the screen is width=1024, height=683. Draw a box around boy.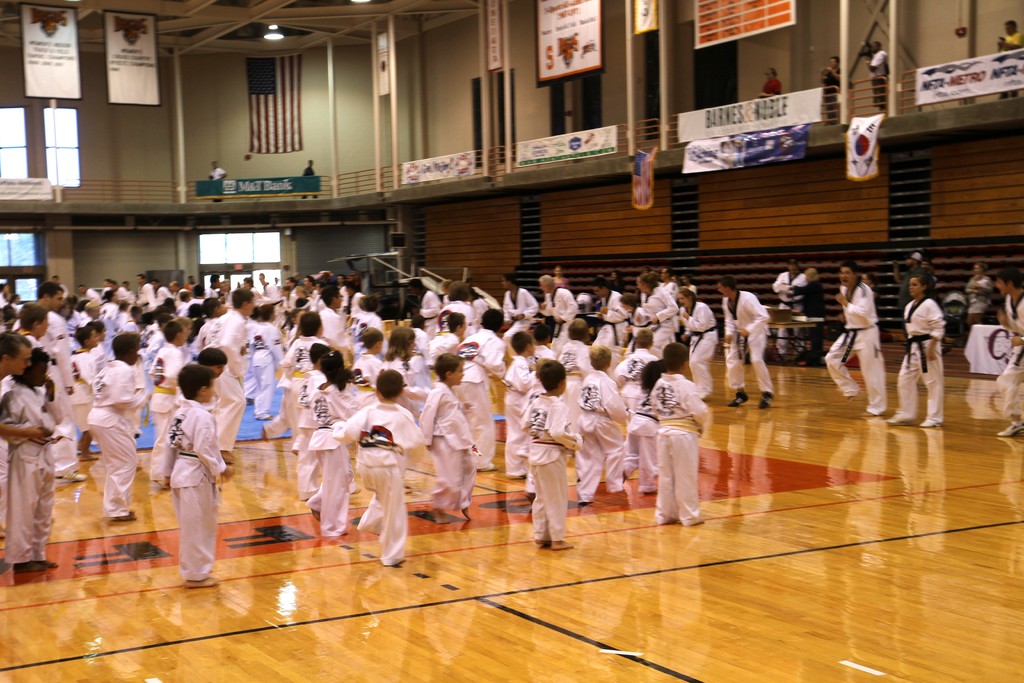
bbox=(717, 274, 772, 408).
